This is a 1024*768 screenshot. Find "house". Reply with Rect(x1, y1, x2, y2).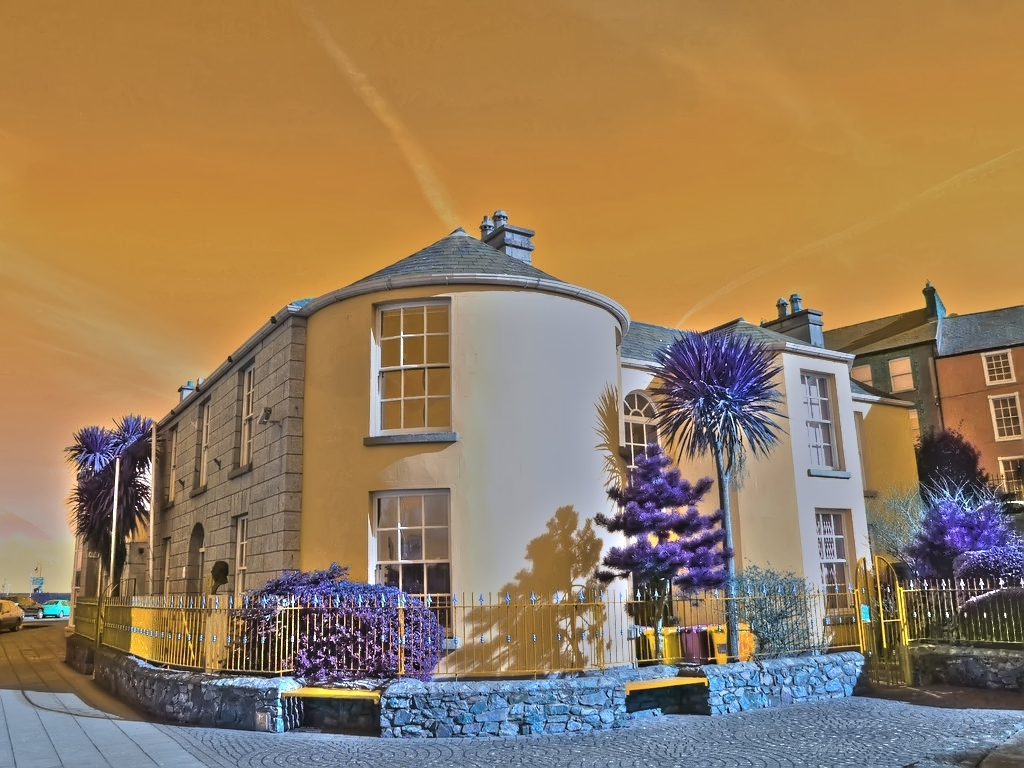
Rect(79, 218, 920, 735).
